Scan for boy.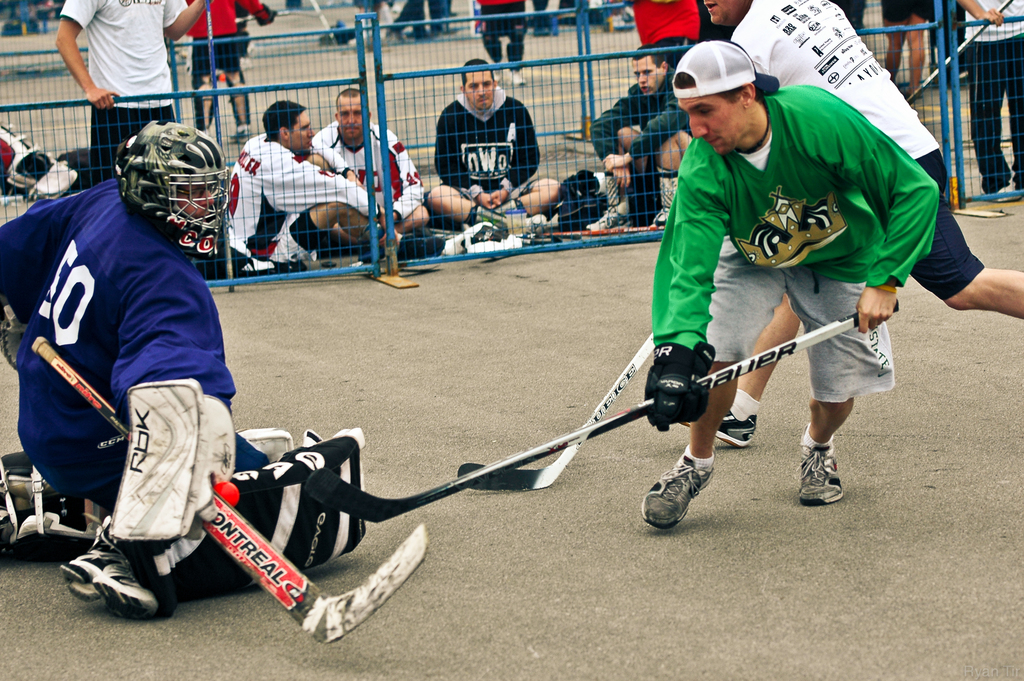
Scan result: (481, 0, 530, 92).
